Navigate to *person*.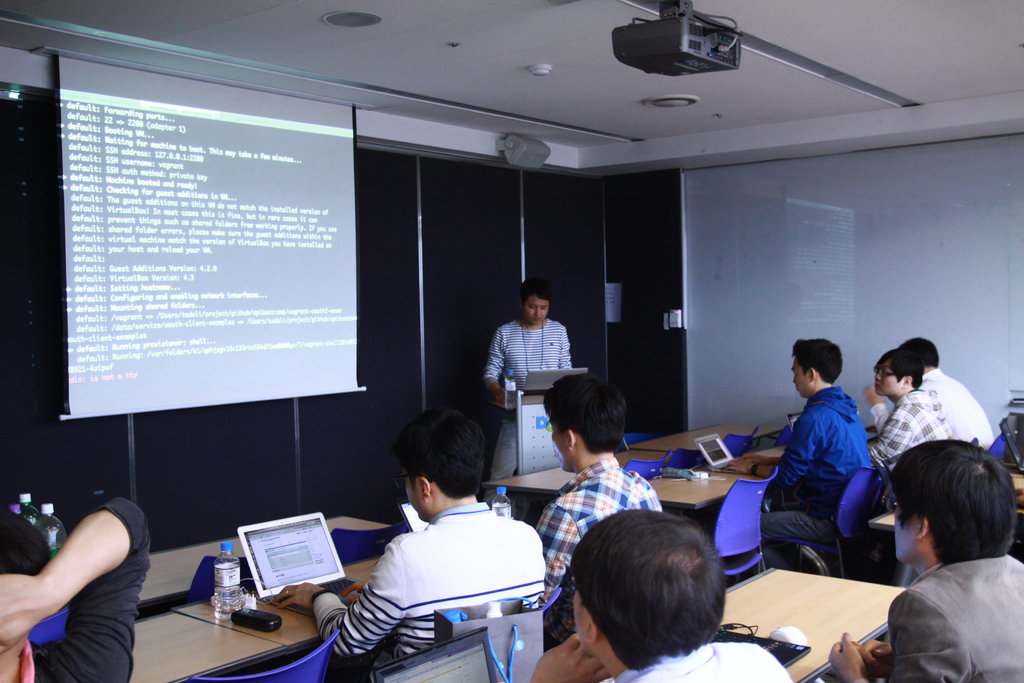
Navigation target: l=324, t=416, r=540, b=679.
